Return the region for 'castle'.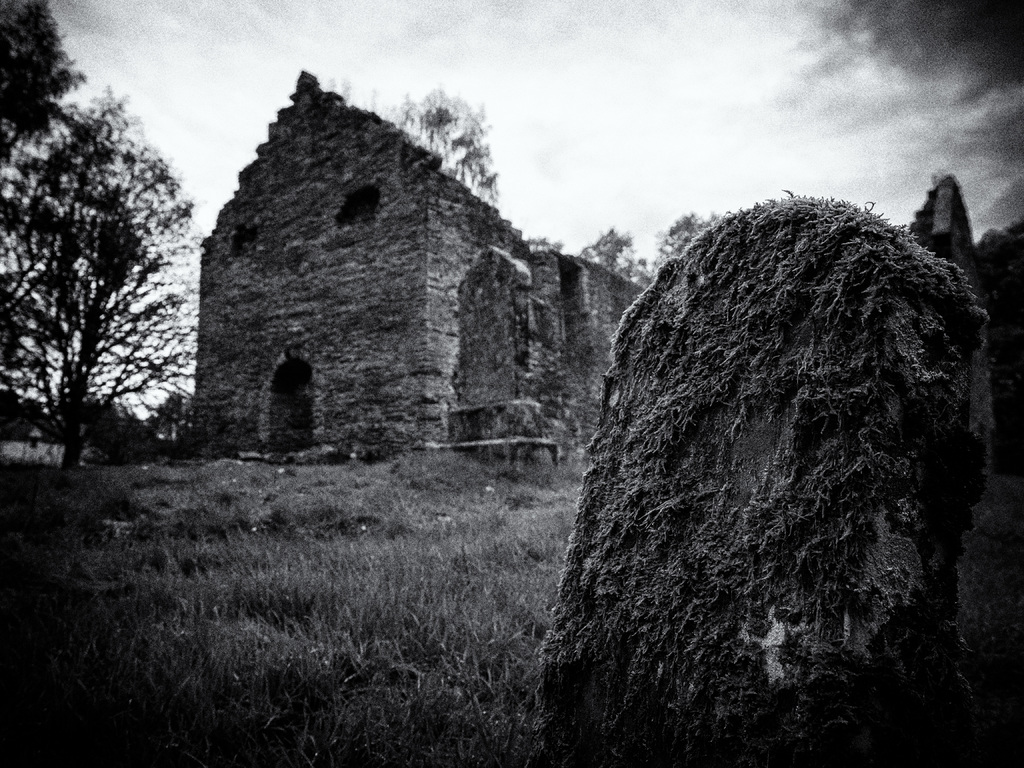
(197, 68, 973, 456).
